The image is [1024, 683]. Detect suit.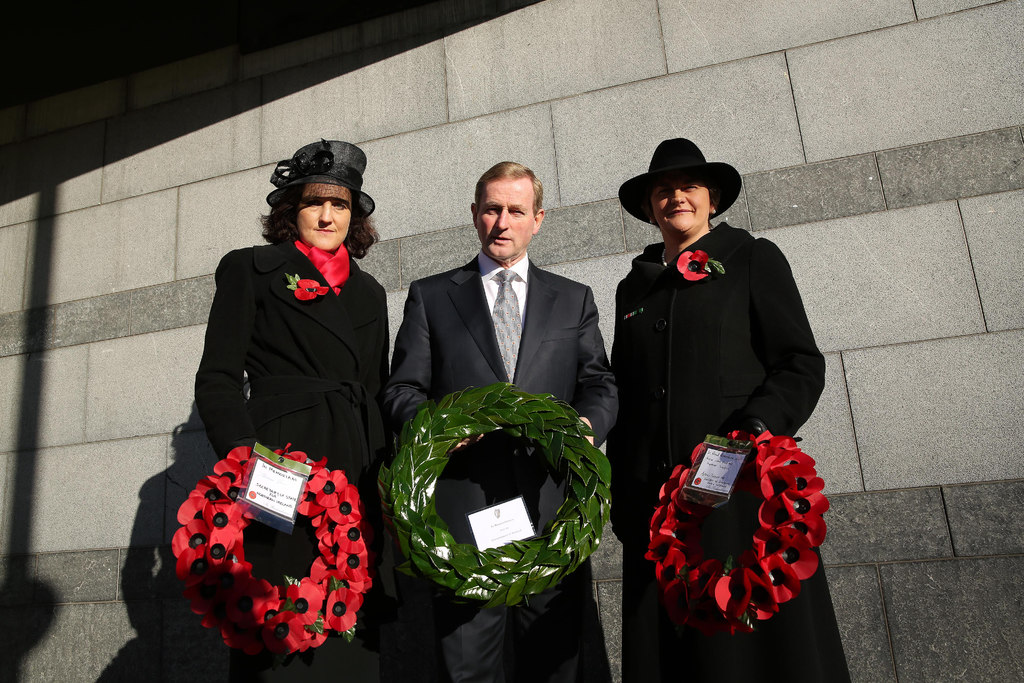
Detection: select_region(394, 224, 607, 449).
